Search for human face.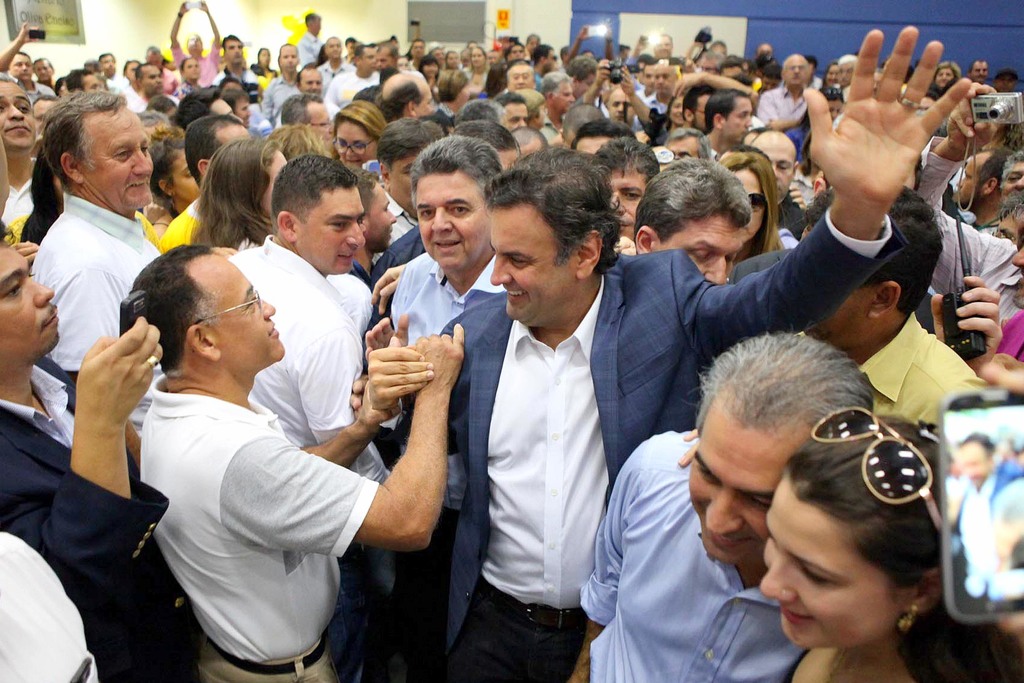
Found at box=[692, 99, 712, 126].
